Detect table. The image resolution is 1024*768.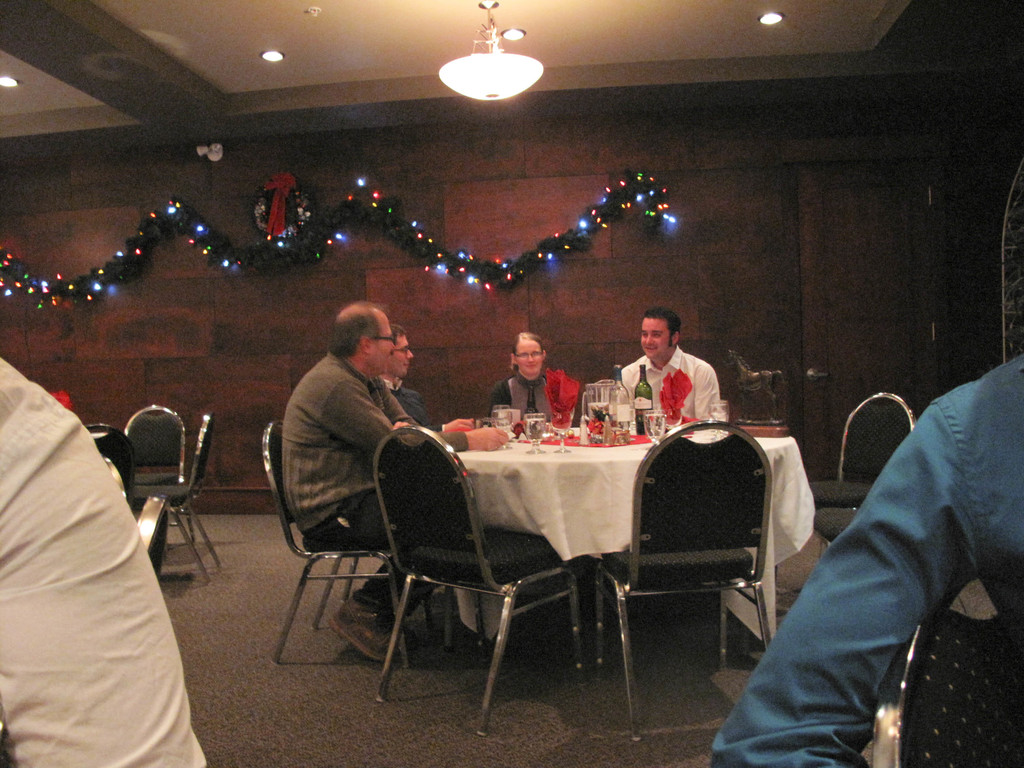
crop(289, 436, 831, 703).
